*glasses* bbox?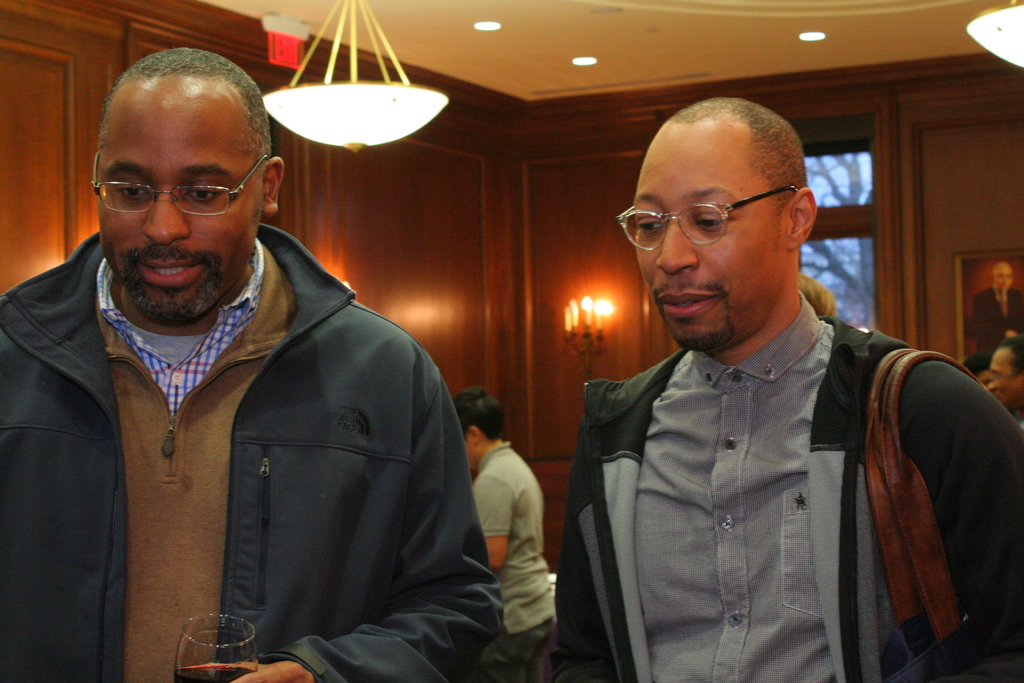
[x1=87, y1=157, x2=247, y2=212]
